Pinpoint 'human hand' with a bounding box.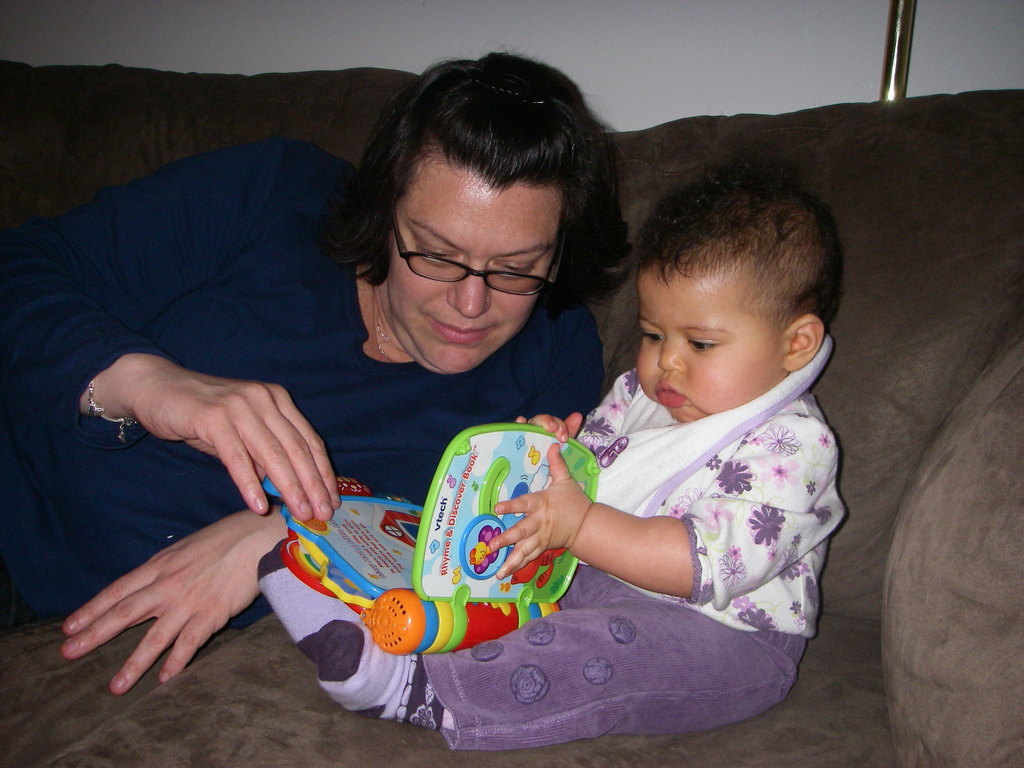
x1=76 y1=493 x2=271 y2=695.
